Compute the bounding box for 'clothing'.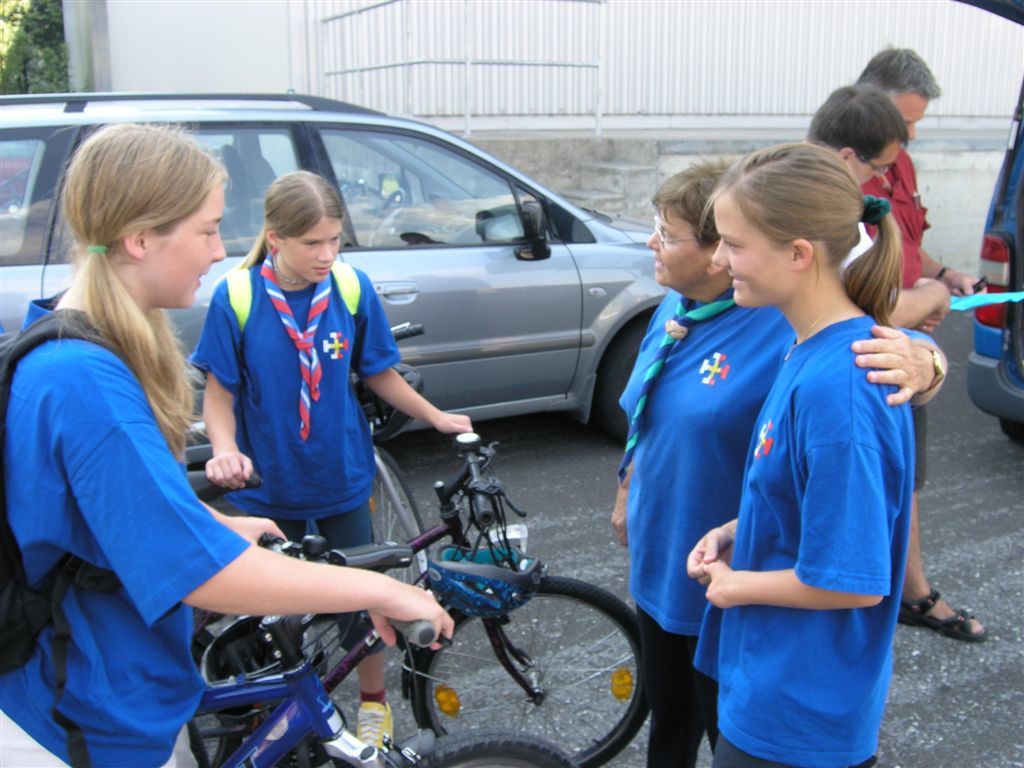
(x1=1, y1=290, x2=254, y2=767).
